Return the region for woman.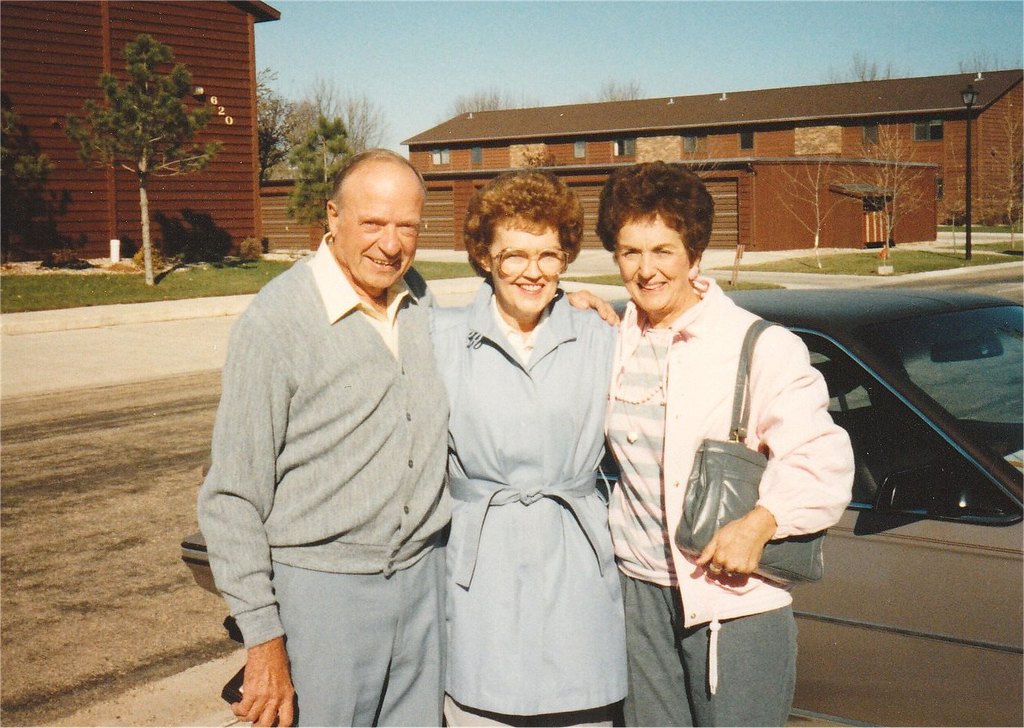
(592,158,853,727).
